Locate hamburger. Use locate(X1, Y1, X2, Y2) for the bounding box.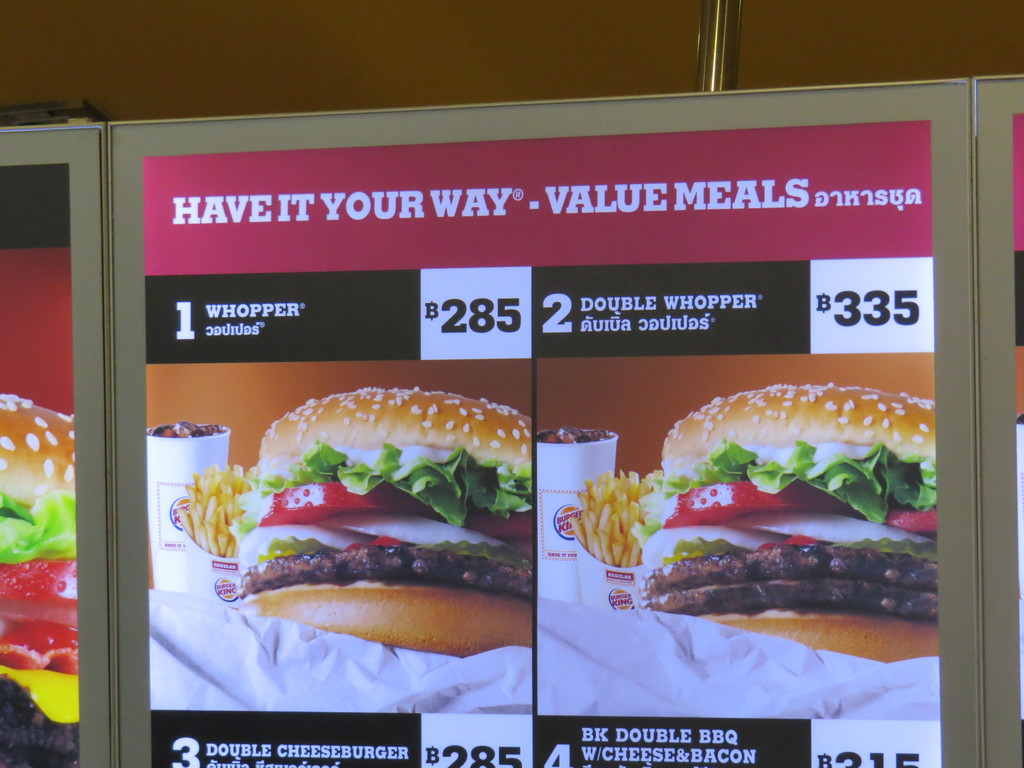
locate(633, 385, 940, 664).
